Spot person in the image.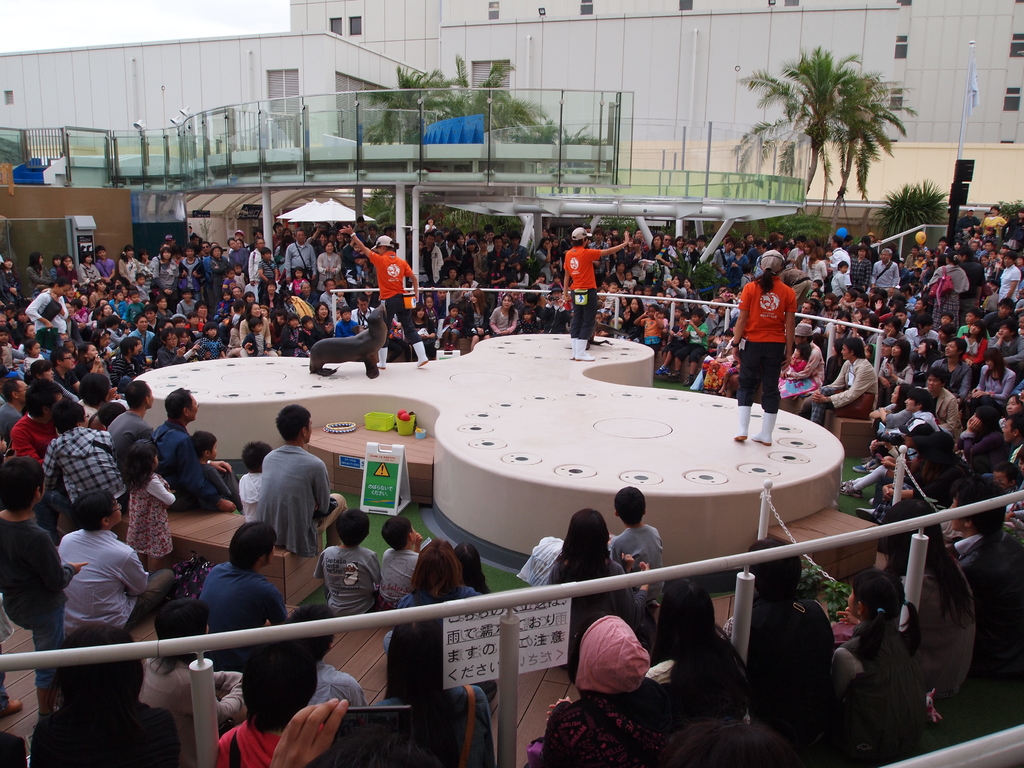
person found at 316:303:327:333.
